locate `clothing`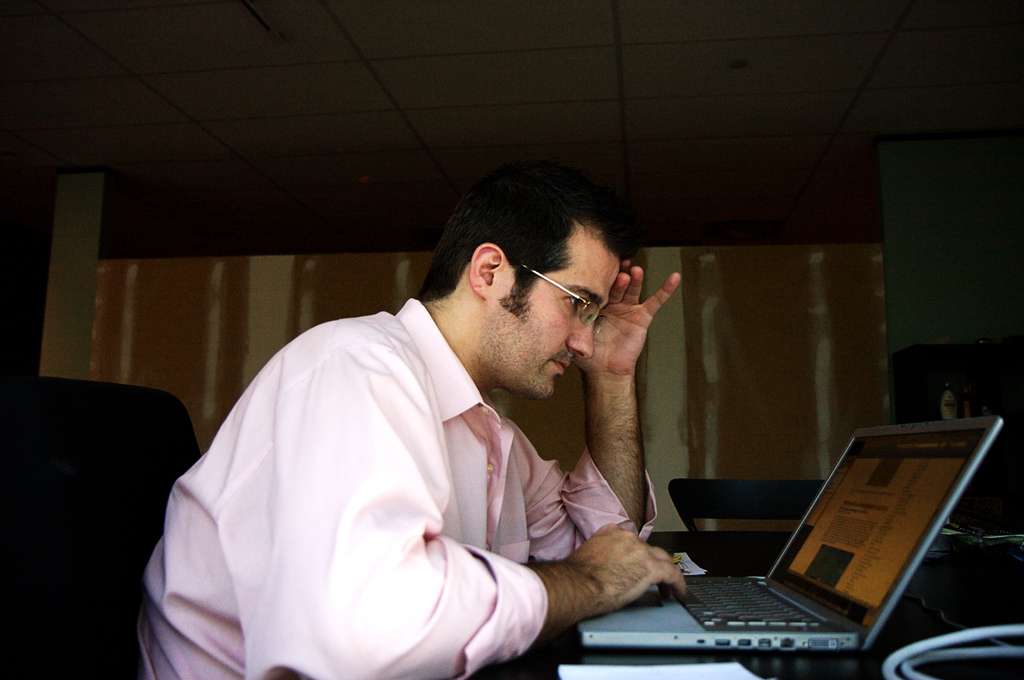
{"left": 149, "top": 276, "right": 660, "bottom": 666}
